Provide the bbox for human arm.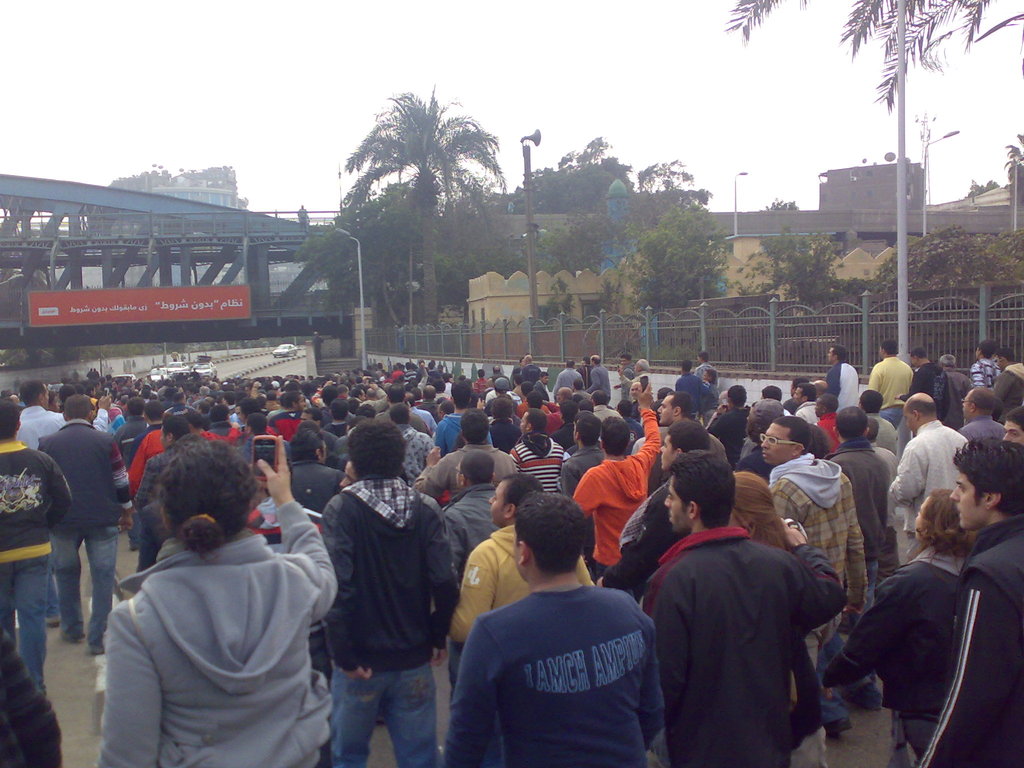
x1=895 y1=369 x2=927 y2=399.
